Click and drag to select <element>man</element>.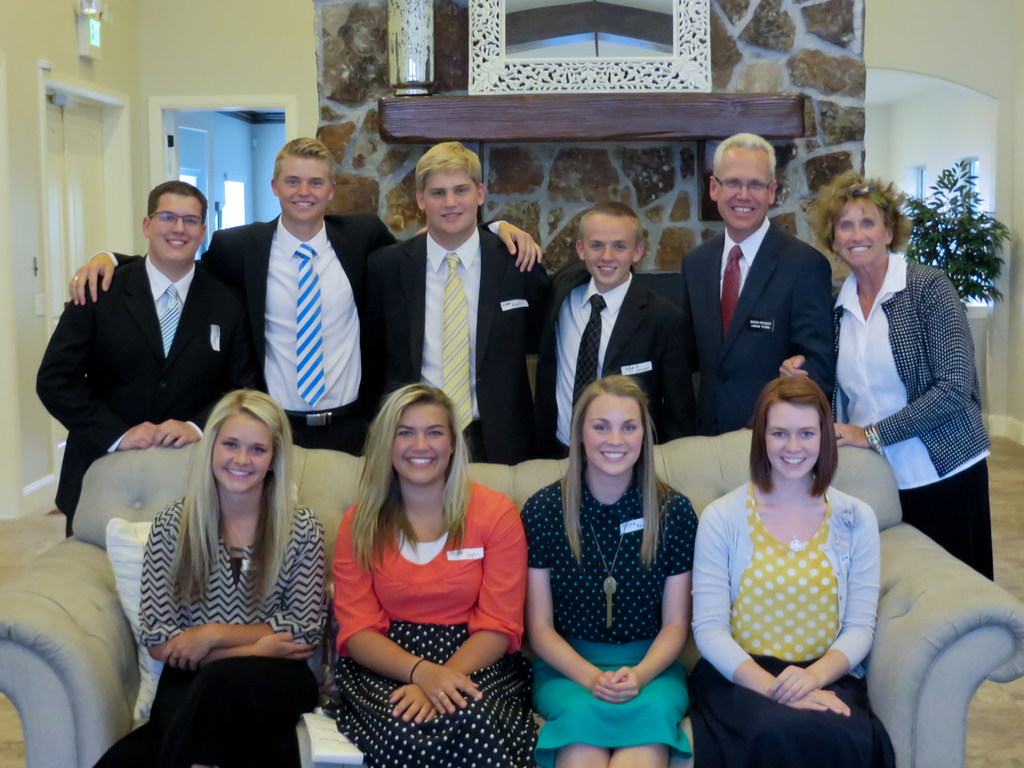
Selection: bbox=(370, 140, 538, 468).
